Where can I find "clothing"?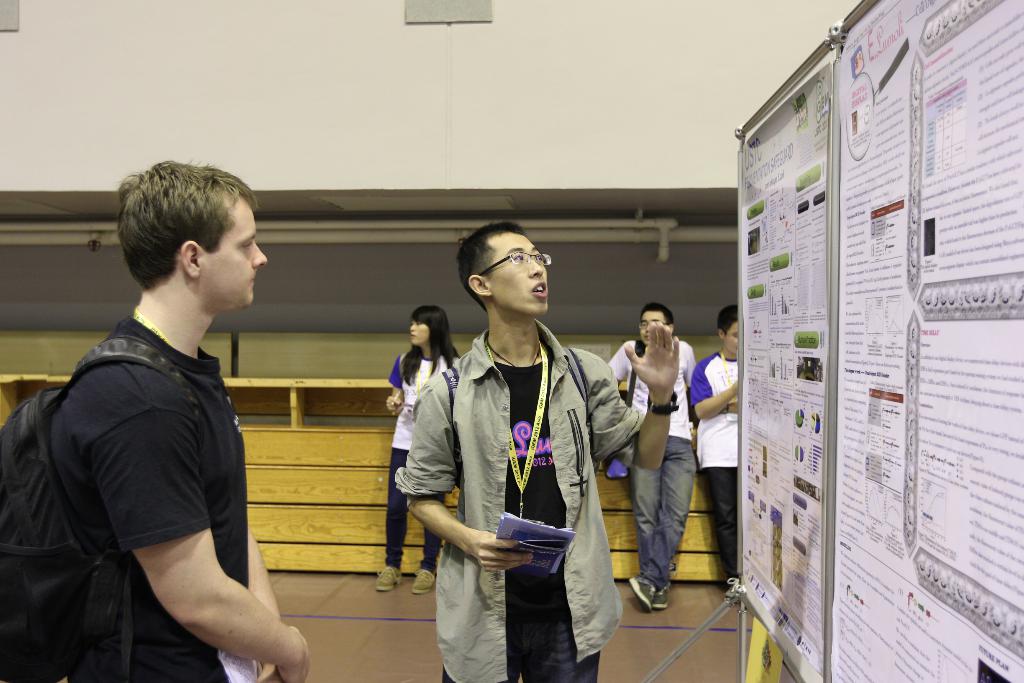
You can find it at bbox=[378, 348, 470, 575].
